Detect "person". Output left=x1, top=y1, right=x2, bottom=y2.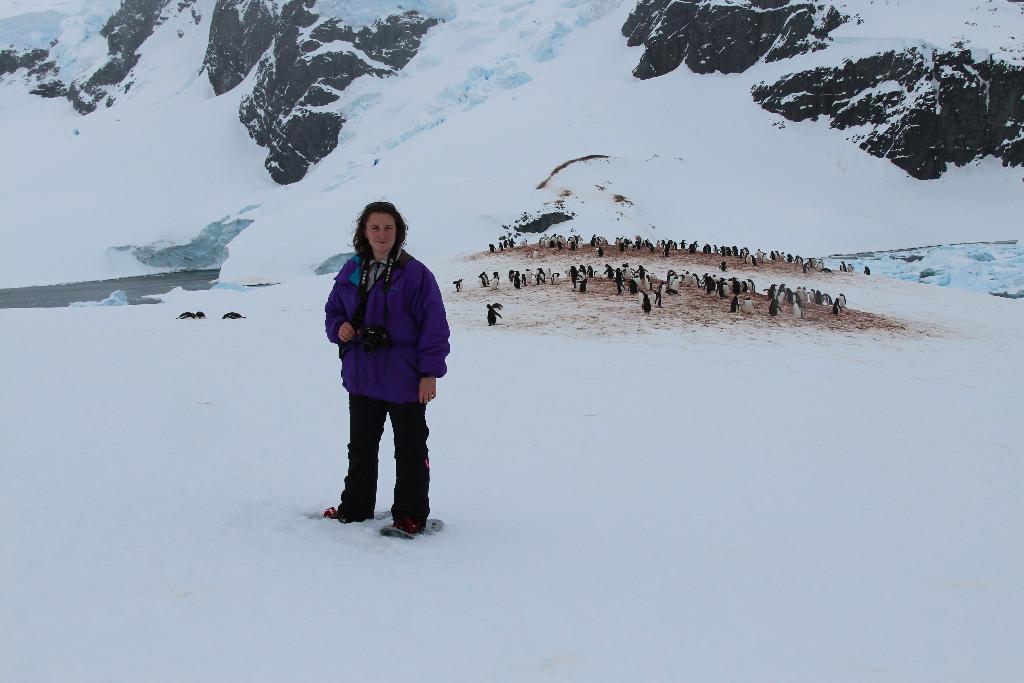
left=320, top=183, right=456, bottom=543.
